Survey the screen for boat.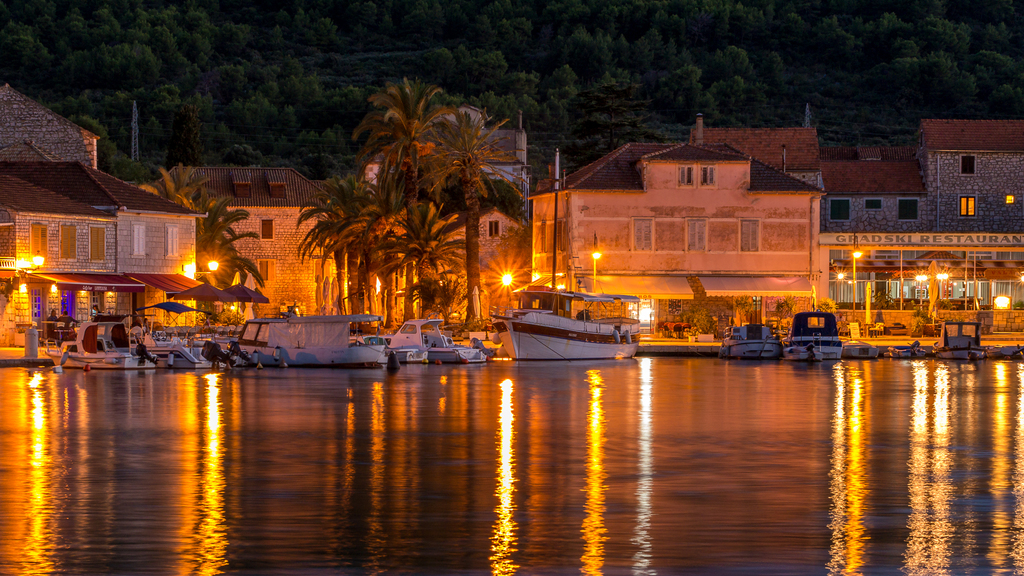
Survey found: BBox(926, 314, 984, 360).
